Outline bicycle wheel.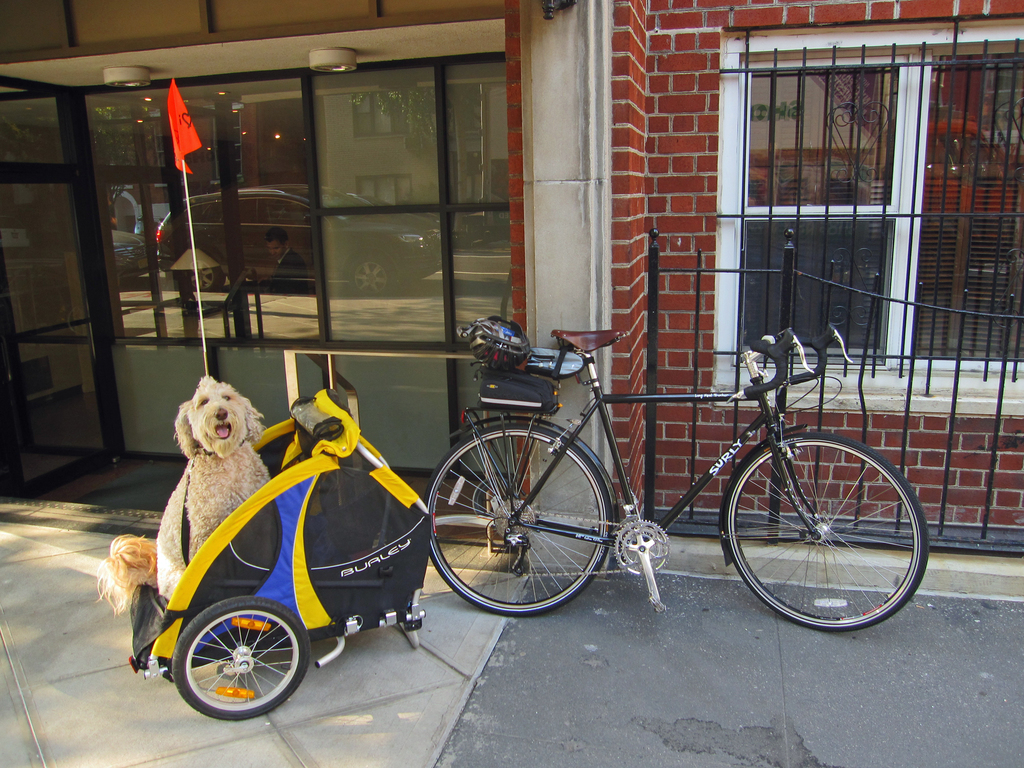
Outline: [172, 595, 312, 722].
